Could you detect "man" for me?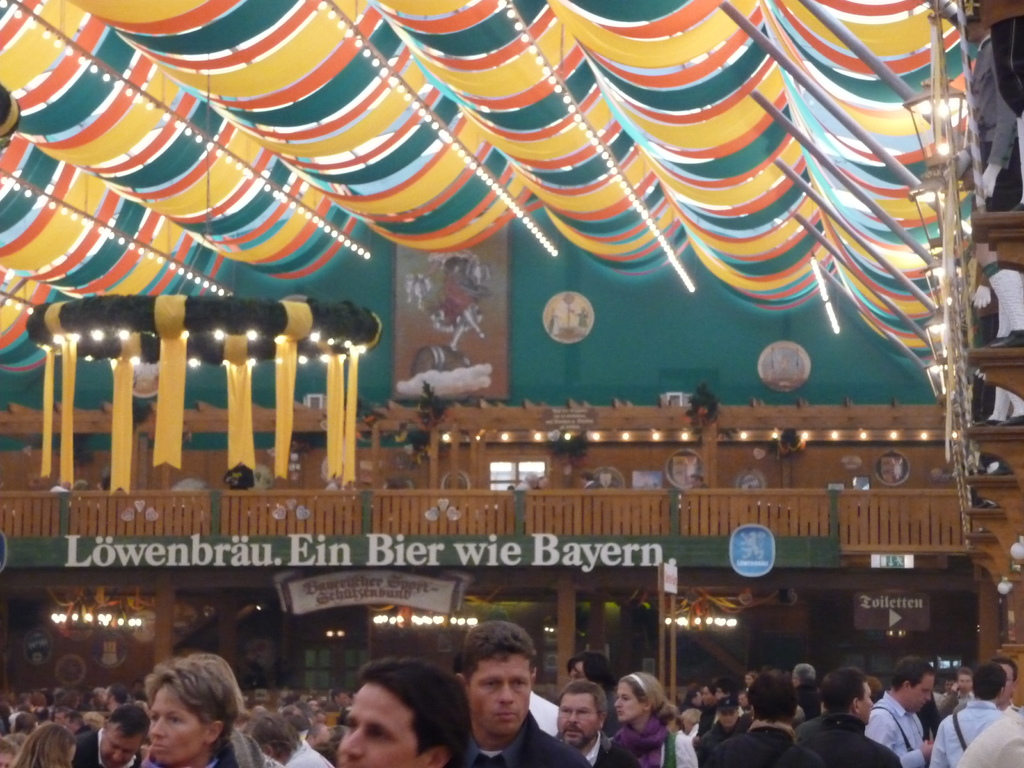
Detection result: [783,675,904,767].
